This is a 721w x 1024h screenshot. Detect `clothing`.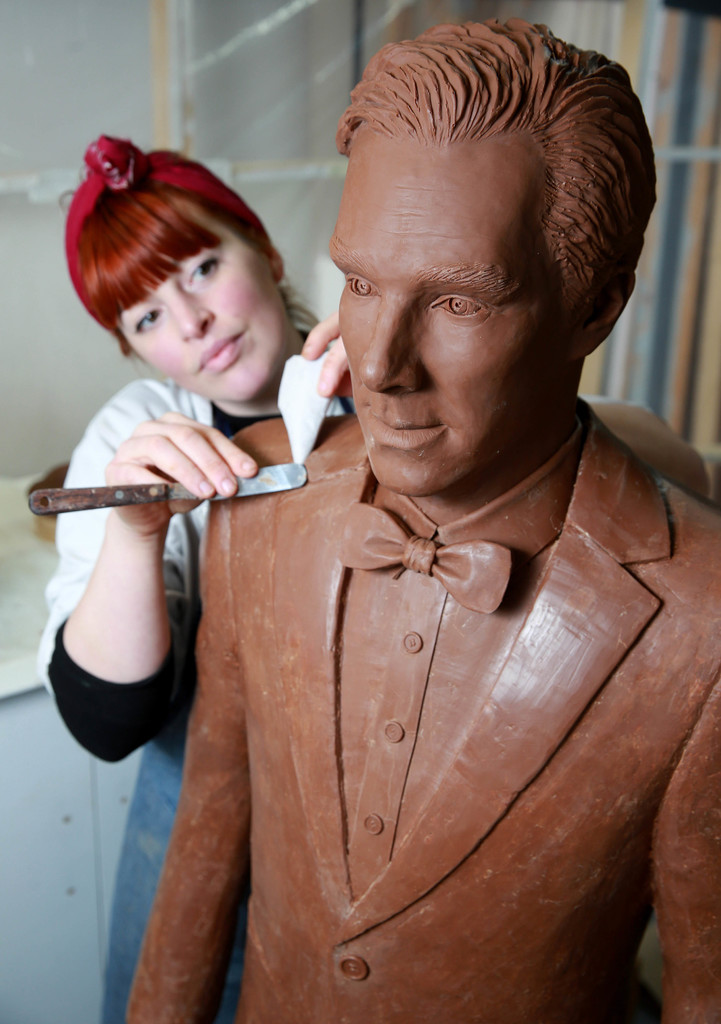
left=88, top=393, right=345, bottom=956.
